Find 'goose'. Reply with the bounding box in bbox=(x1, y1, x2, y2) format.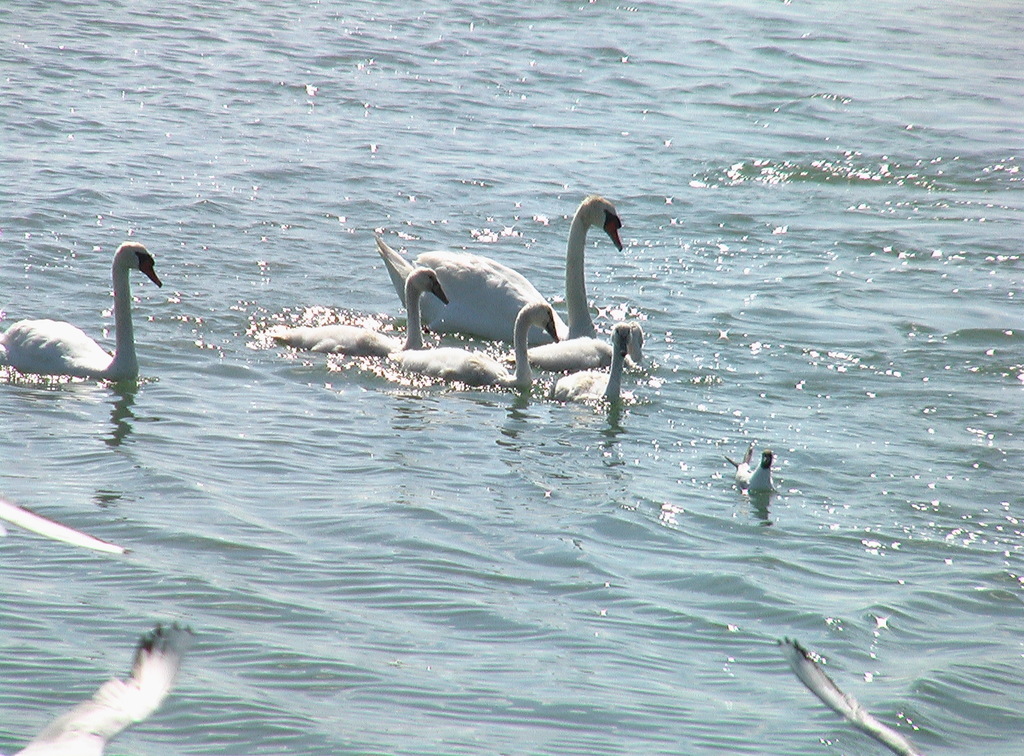
bbox=(403, 304, 557, 385).
